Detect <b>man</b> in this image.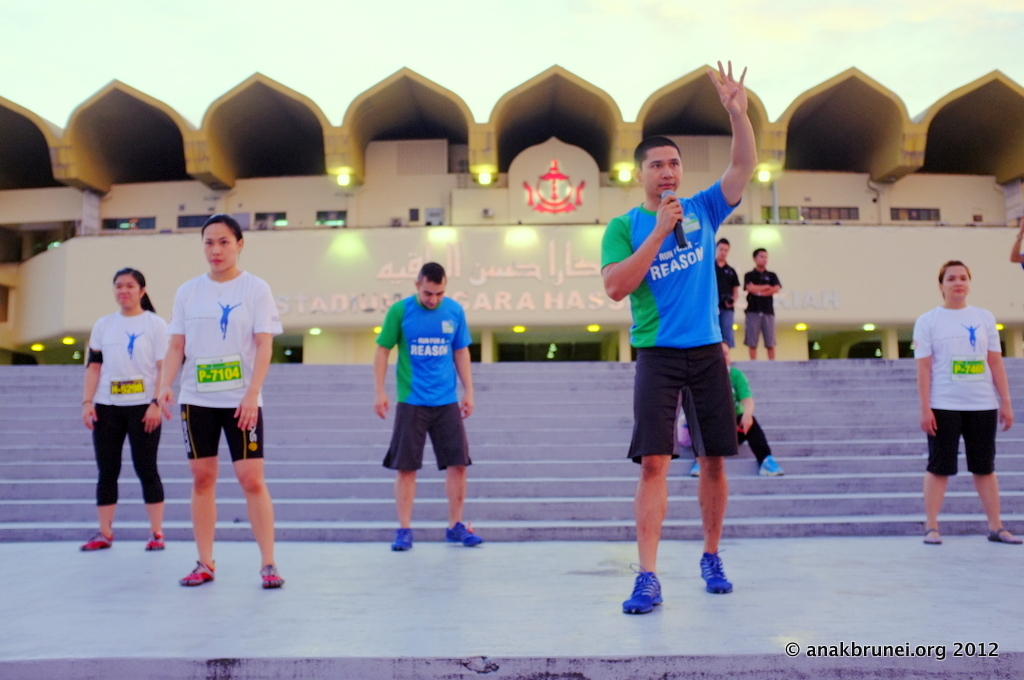
Detection: <box>366,256,485,552</box>.
